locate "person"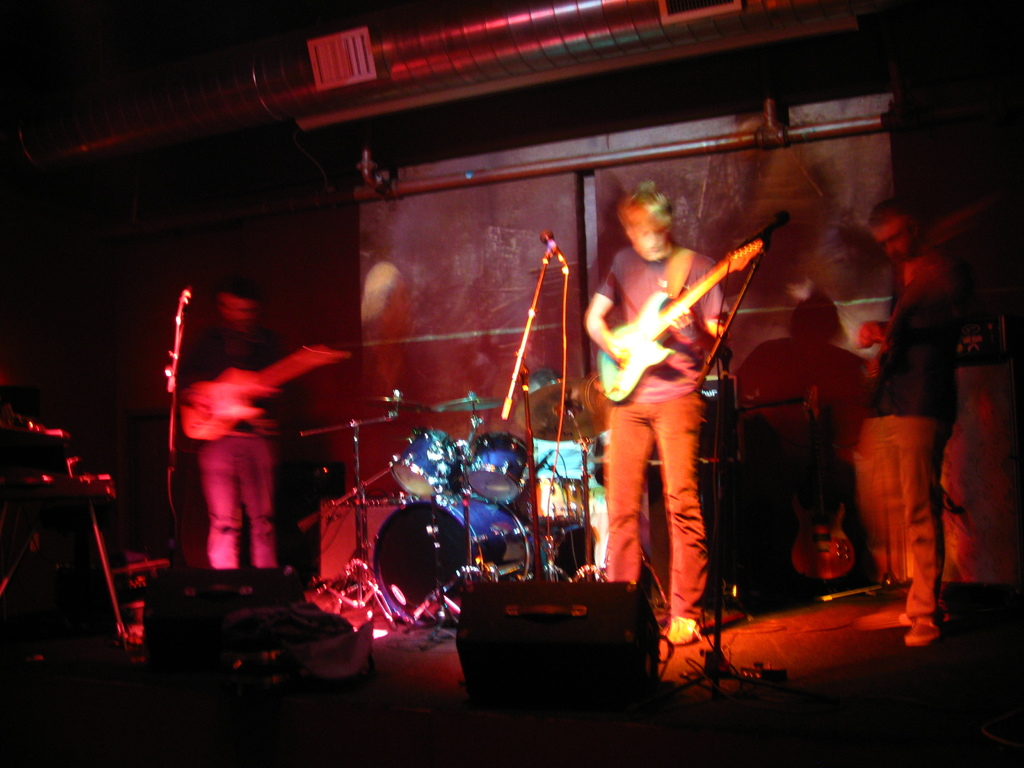
crop(584, 180, 730, 645)
